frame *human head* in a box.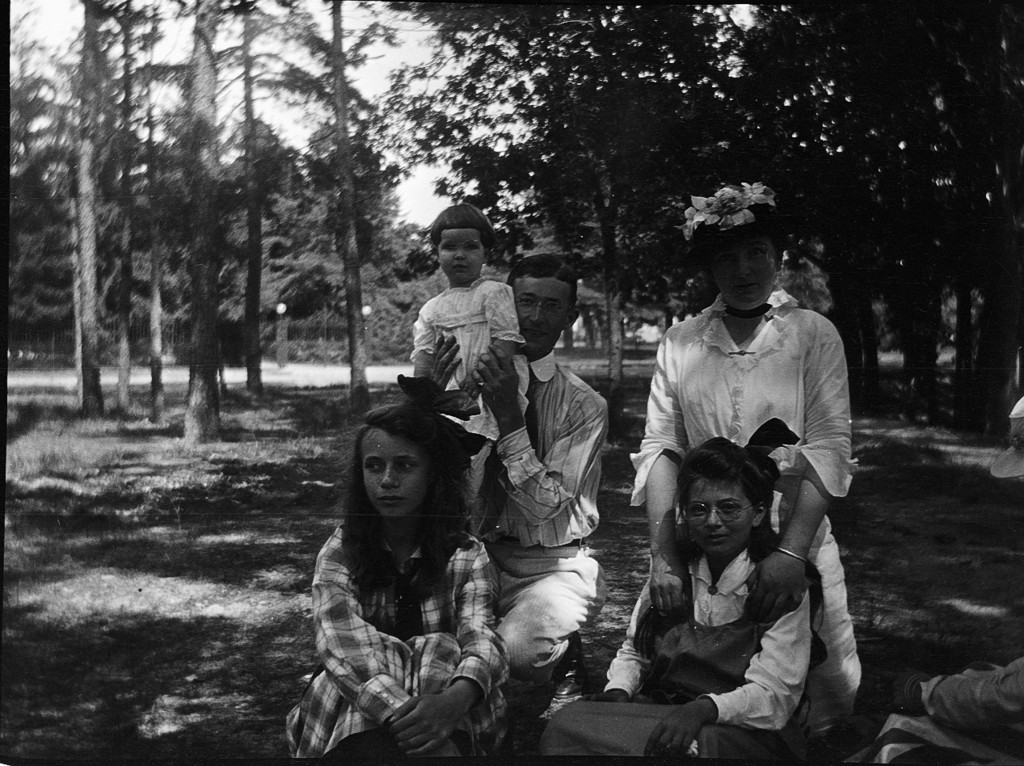
crop(342, 407, 470, 540).
